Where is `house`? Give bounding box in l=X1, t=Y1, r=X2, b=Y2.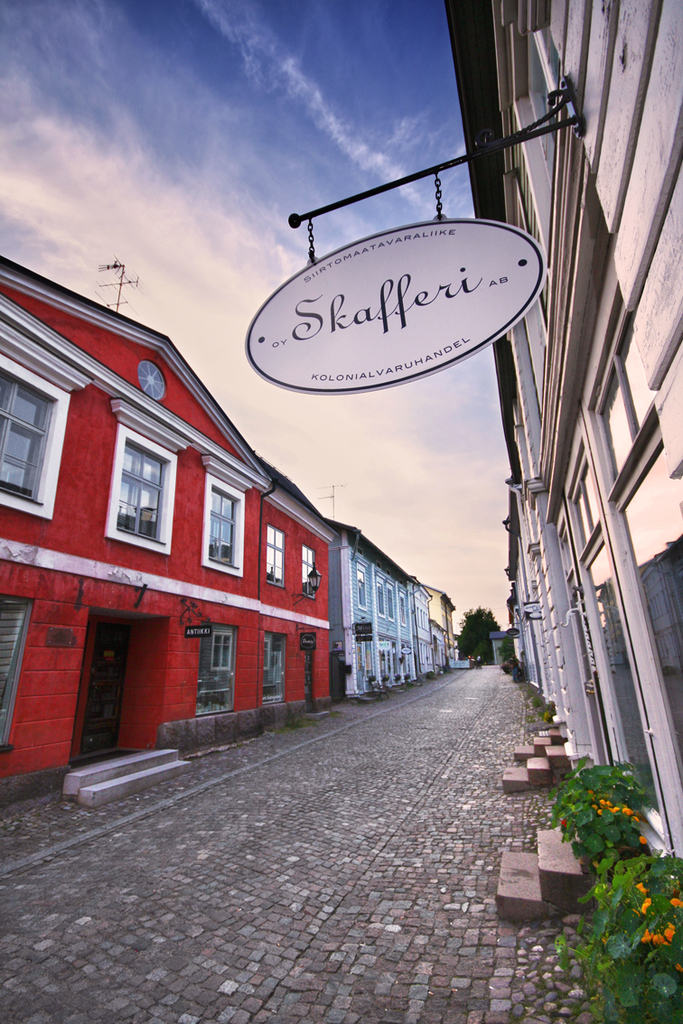
l=0, t=314, r=336, b=771.
